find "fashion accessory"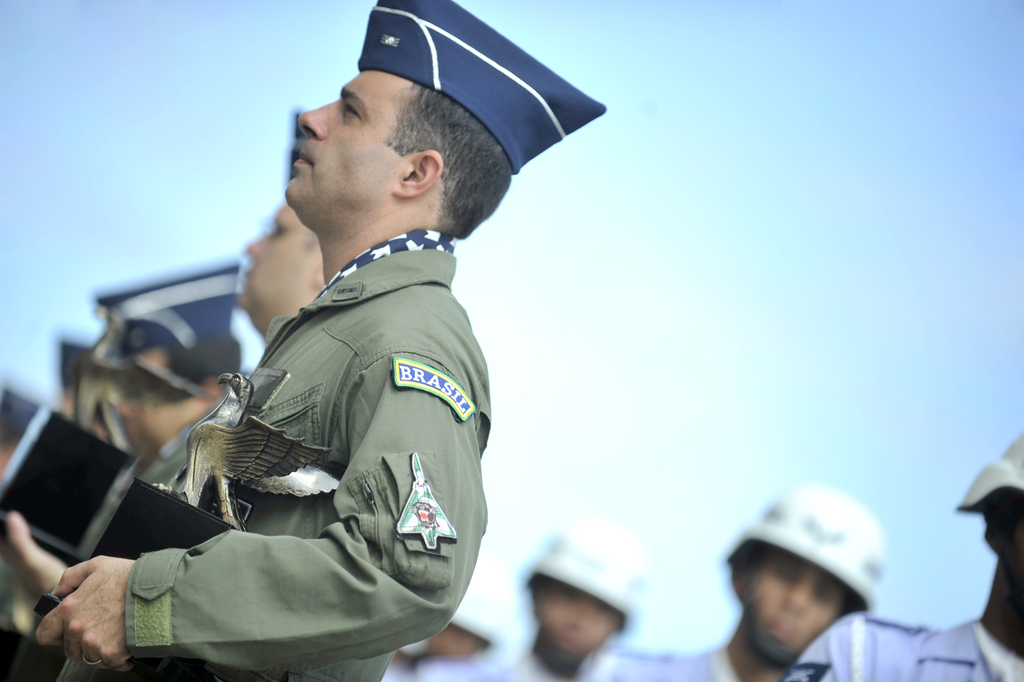
locate(80, 661, 101, 669)
